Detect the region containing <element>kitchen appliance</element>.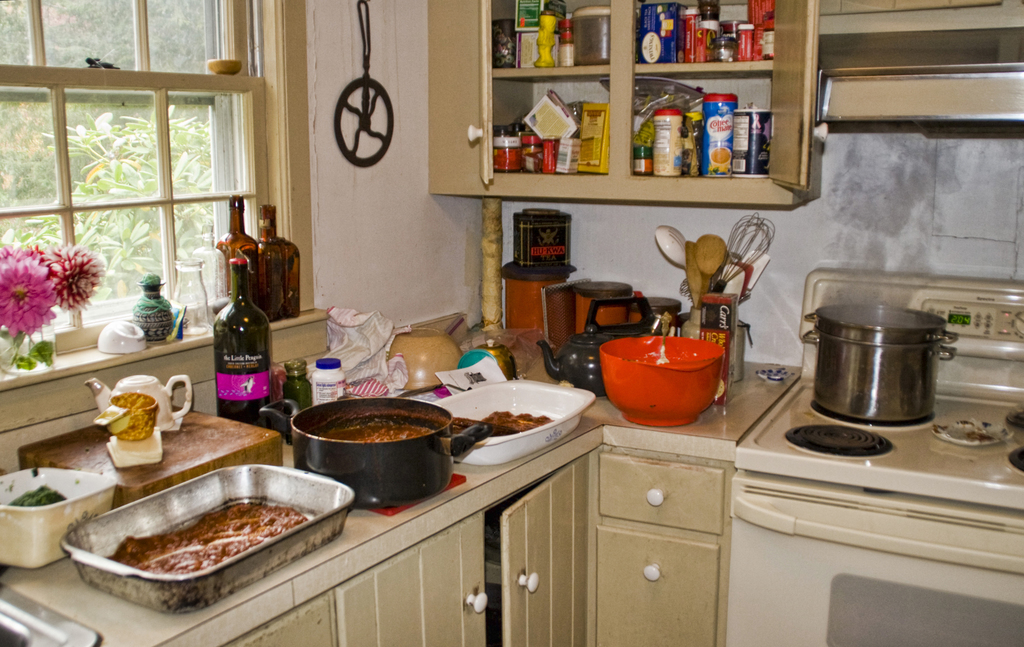
(x1=431, y1=380, x2=595, y2=464).
